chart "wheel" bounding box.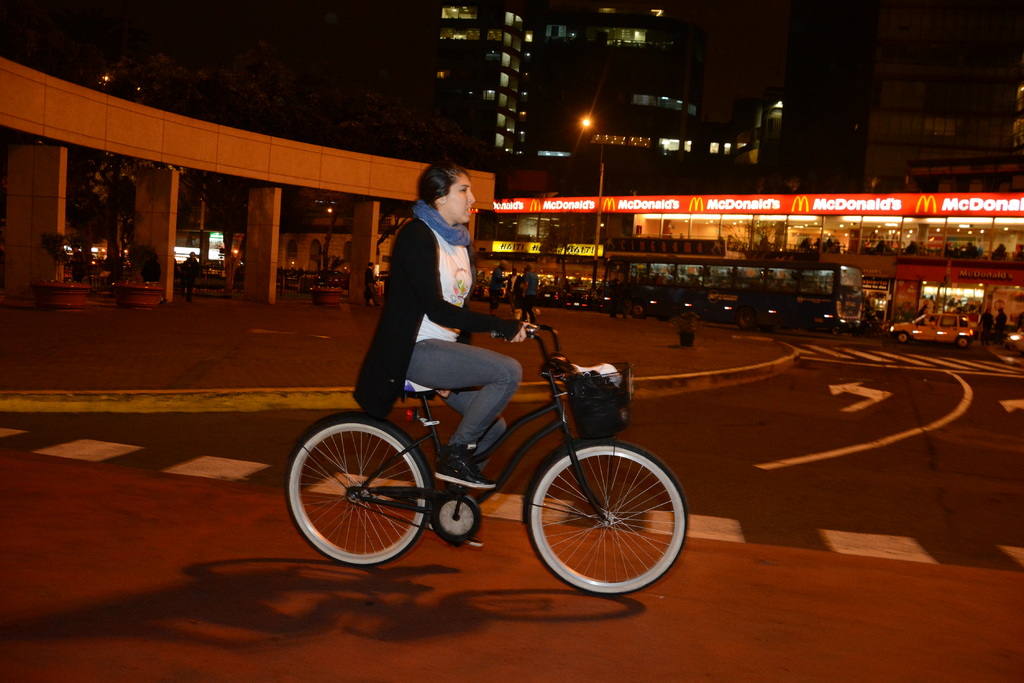
Charted: region(899, 334, 908, 341).
